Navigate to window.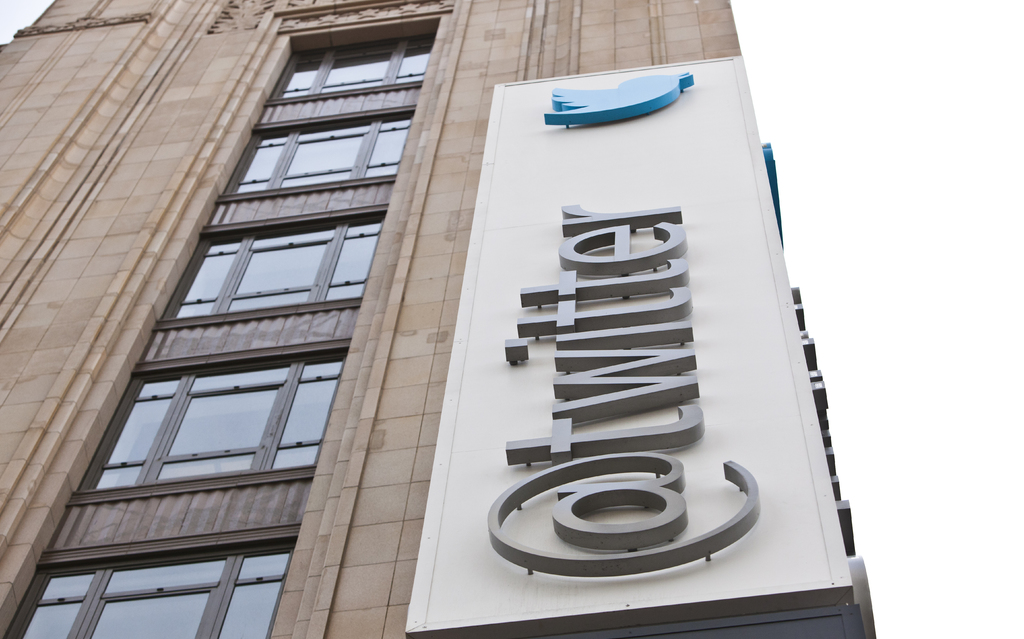
Navigation target: x1=149 y1=198 x2=380 y2=332.
